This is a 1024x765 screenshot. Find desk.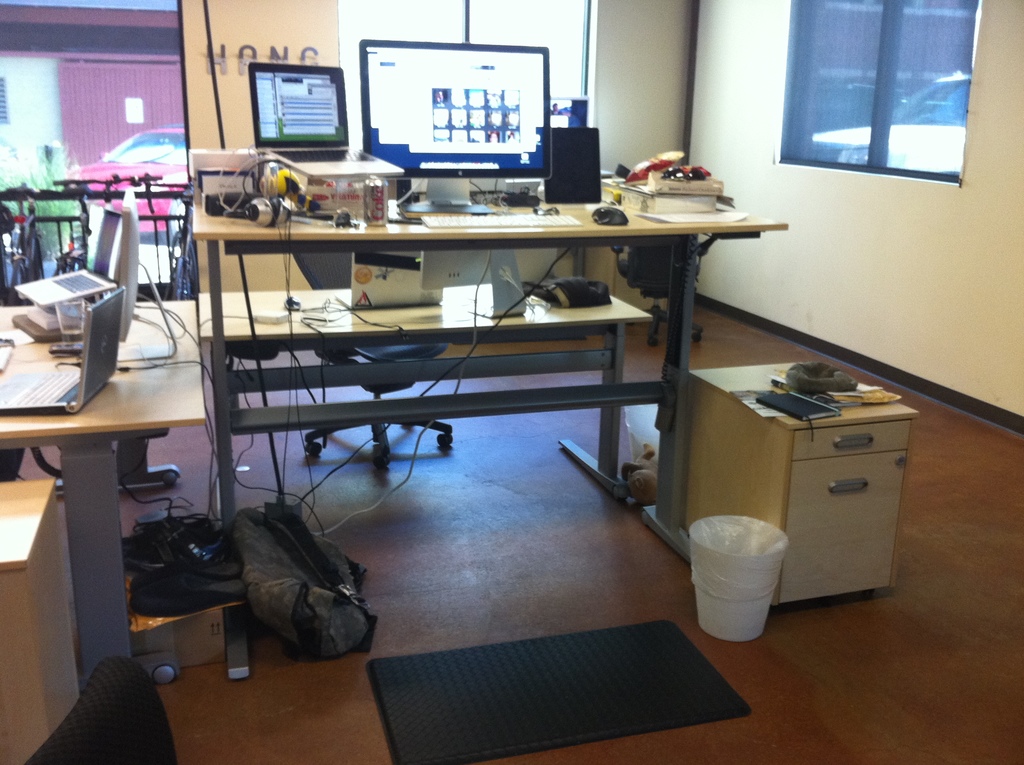
Bounding box: (0,300,205,689).
